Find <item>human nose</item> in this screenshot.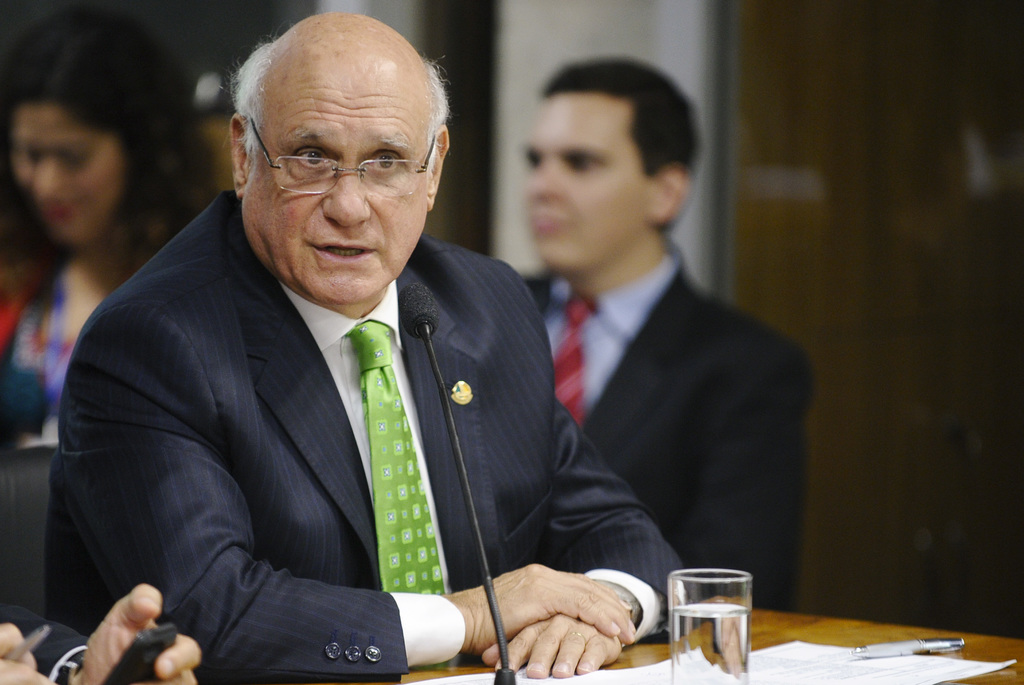
The bounding box for <item>human nose</item> is (33,160,65,197).
